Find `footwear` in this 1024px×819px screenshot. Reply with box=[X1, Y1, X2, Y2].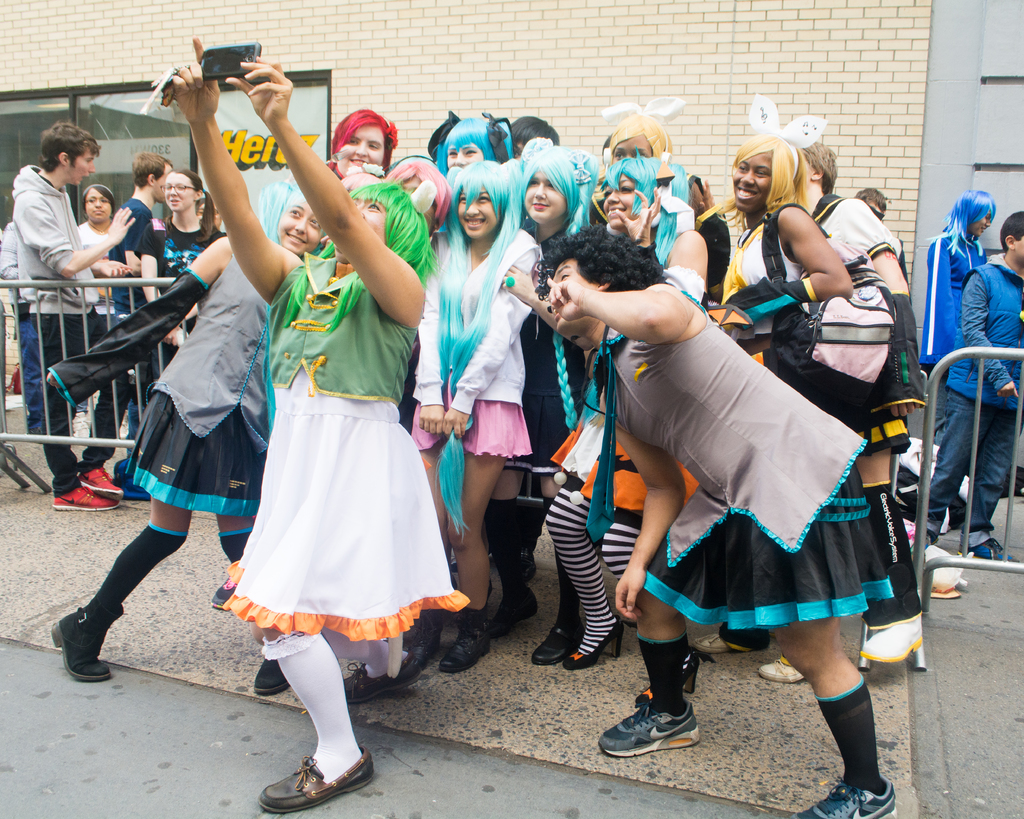
box=[45, 594, 123, 679].
